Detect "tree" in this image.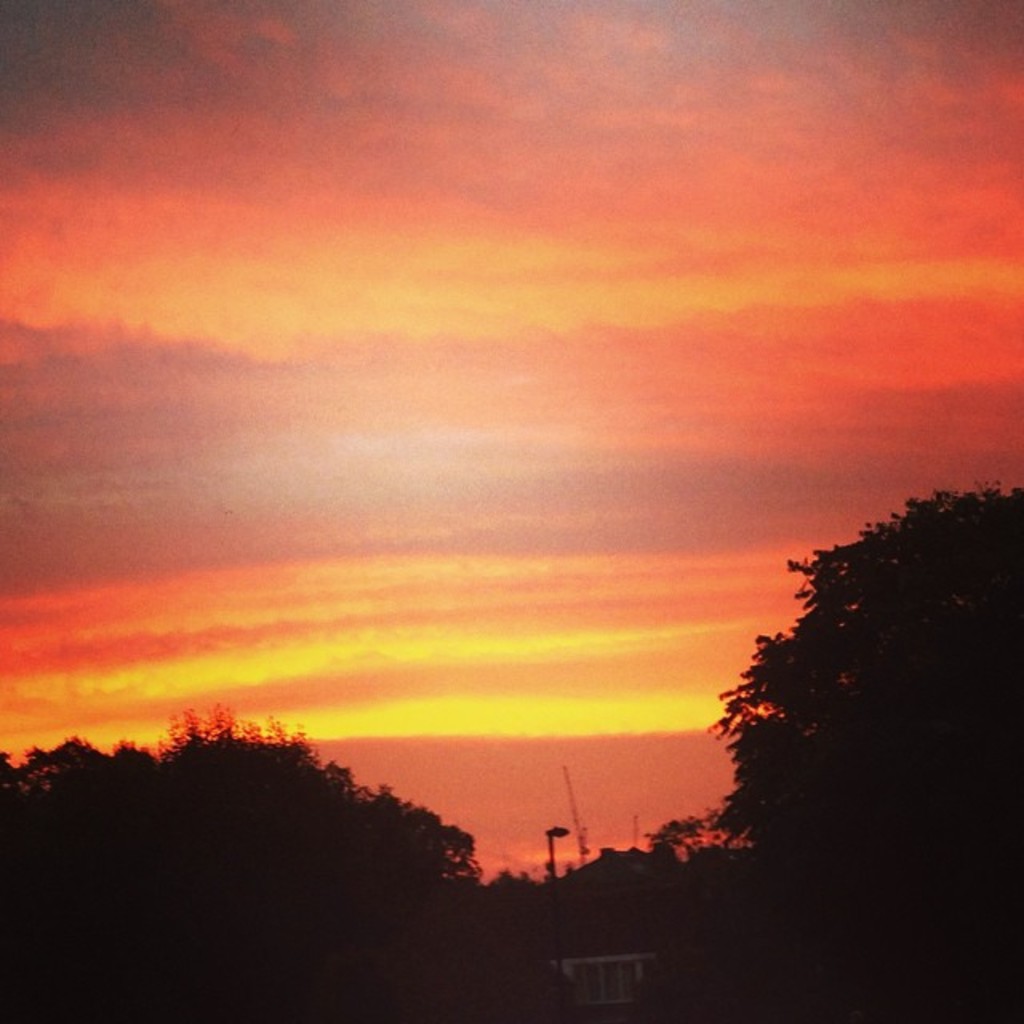
Detection: left=501, top=475, right=1022, bottom=954.
